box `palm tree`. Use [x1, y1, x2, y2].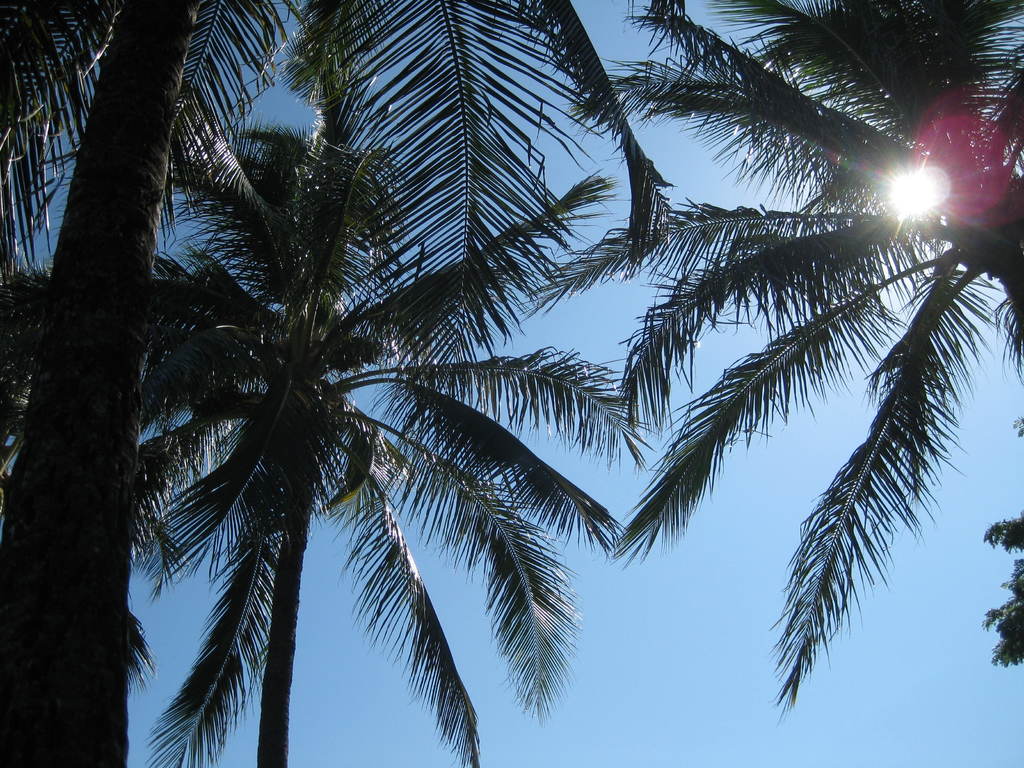
[0, 192, 273, 576].
